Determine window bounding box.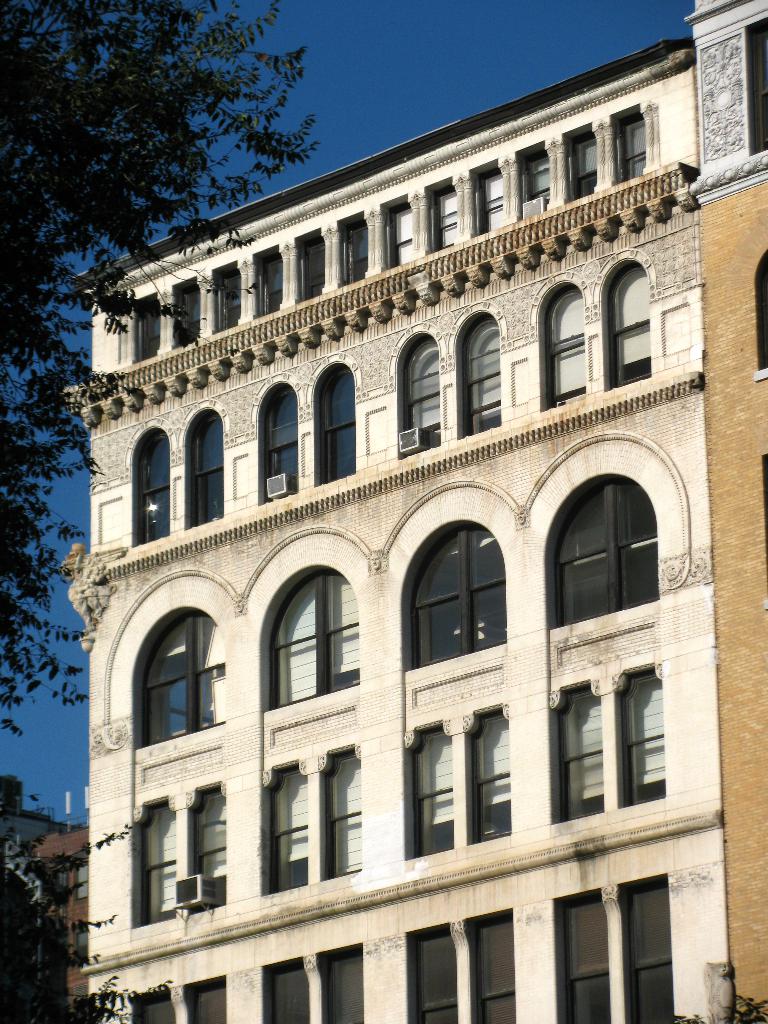
Determined: (745,15,767,154).
